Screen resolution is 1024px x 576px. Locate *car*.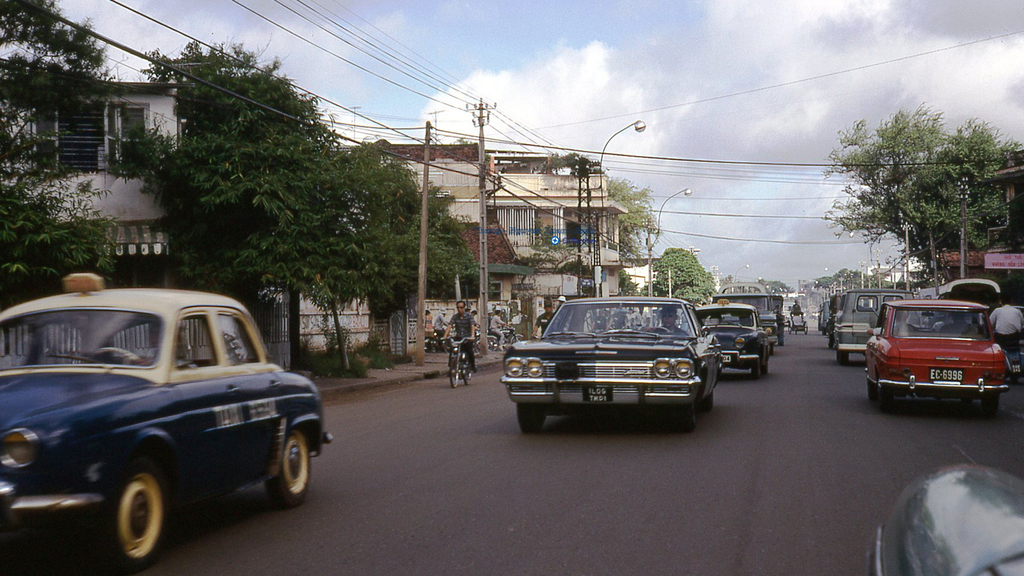
(1, 285, 319, 559).
